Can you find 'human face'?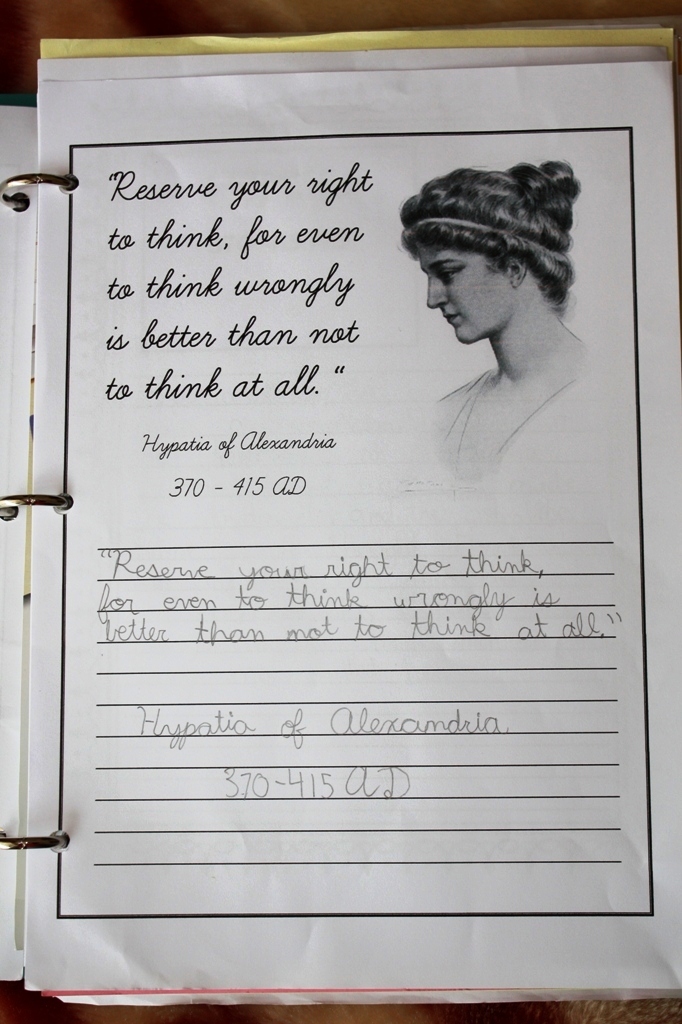
Yes, bounding box: BBox(422, 236, 515, 347).
